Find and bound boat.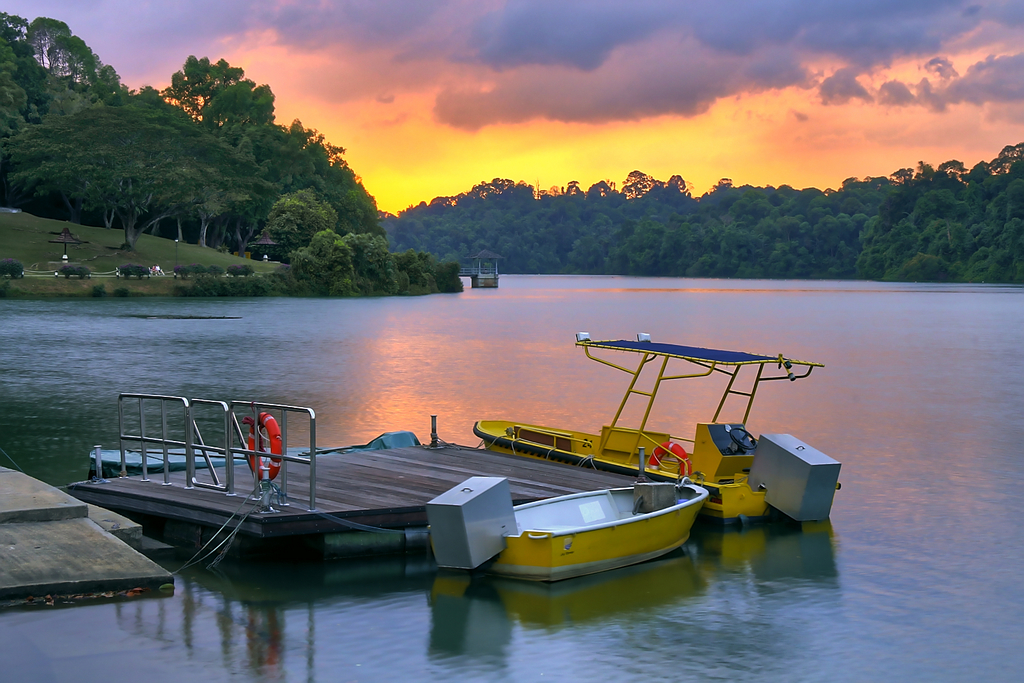
Bound: left=515, top=332, right=879, bottom=546.
